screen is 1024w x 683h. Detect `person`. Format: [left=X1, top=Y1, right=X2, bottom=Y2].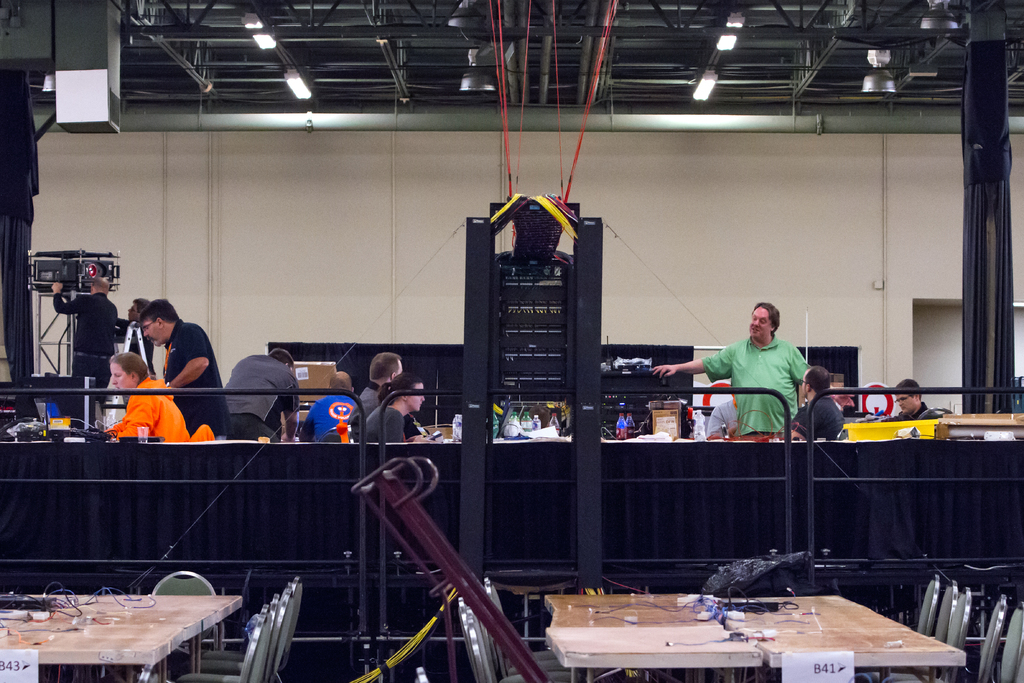
[left=302, top=372, right=358, bottom=443].
